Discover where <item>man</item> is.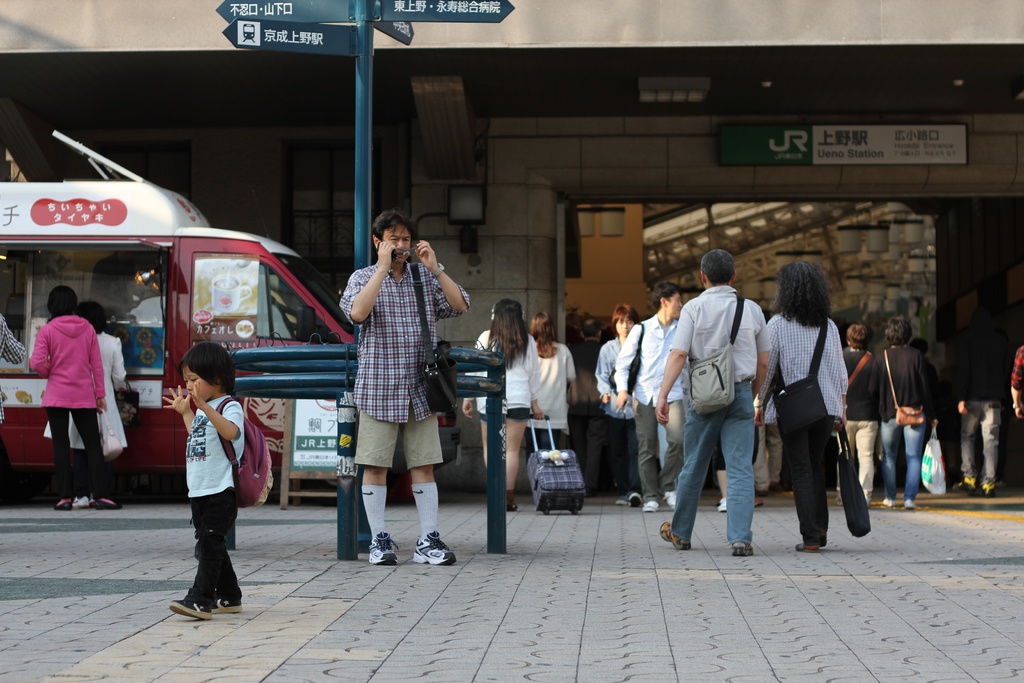
Discovered at region(750, 390, 784, 503).
